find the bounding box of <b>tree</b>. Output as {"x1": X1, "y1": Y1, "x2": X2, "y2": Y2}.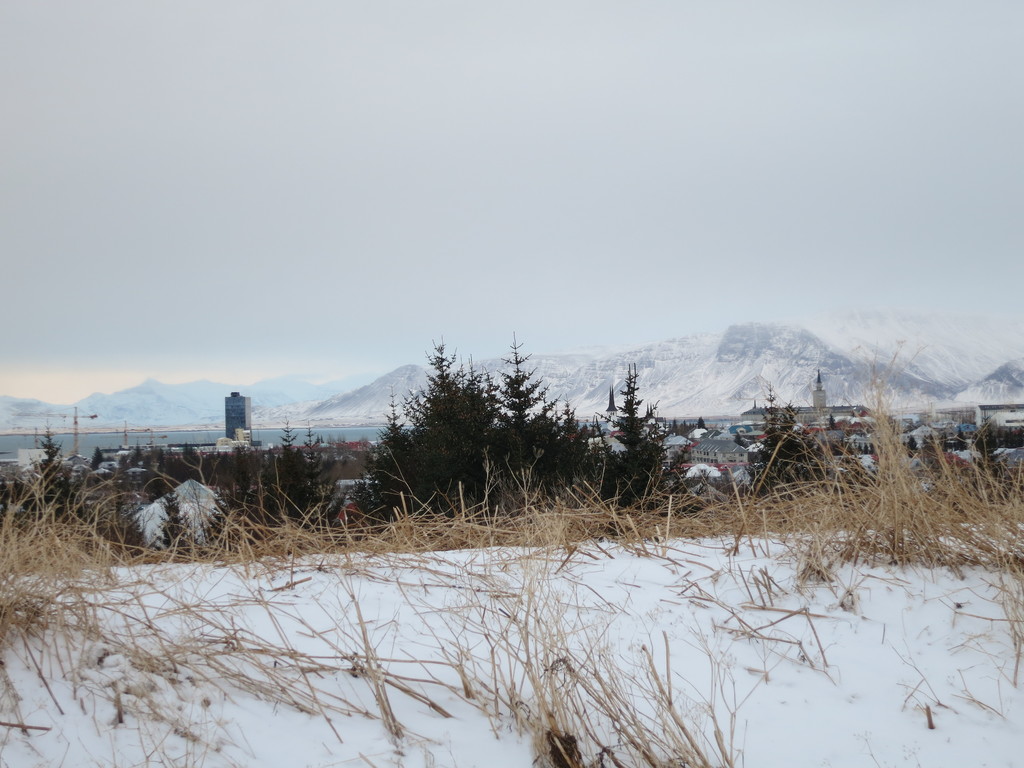
{"x1": 493, "y1": 324, "x2": 562, "y2": 502}.
